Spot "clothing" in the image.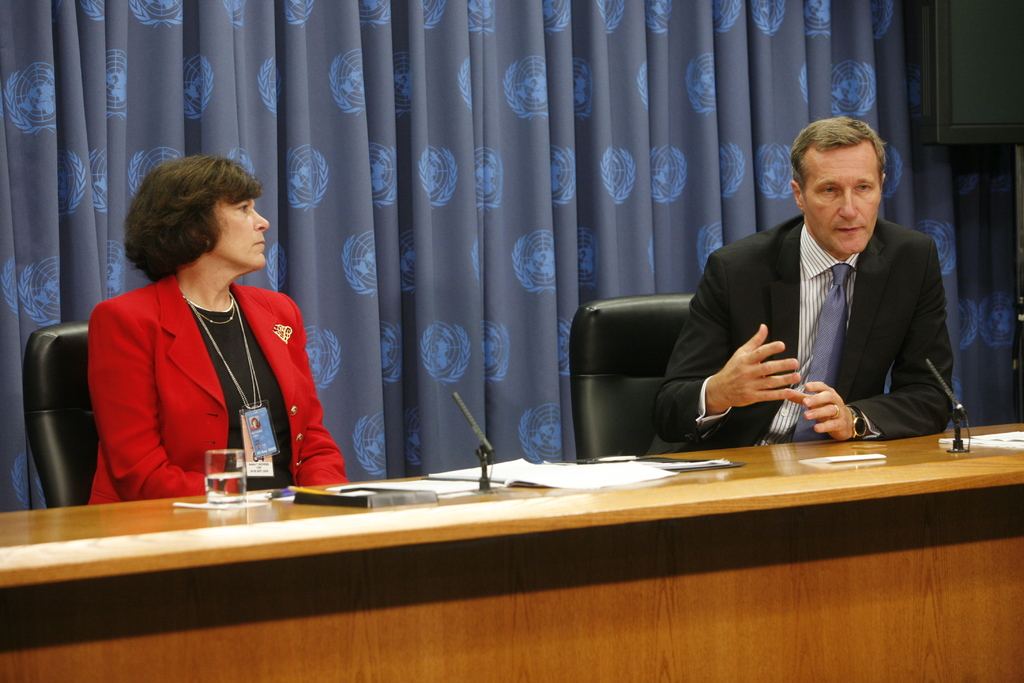
"clothing" found at x1=660, y1=214, x2=957, y2=447.
